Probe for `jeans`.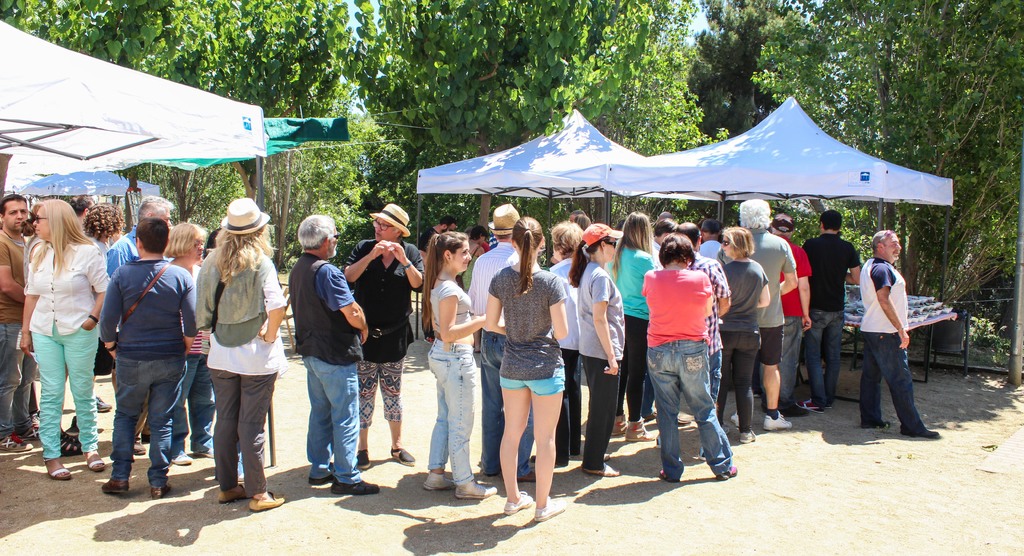
Probe result: BBox(555, 350, 582, 463).
